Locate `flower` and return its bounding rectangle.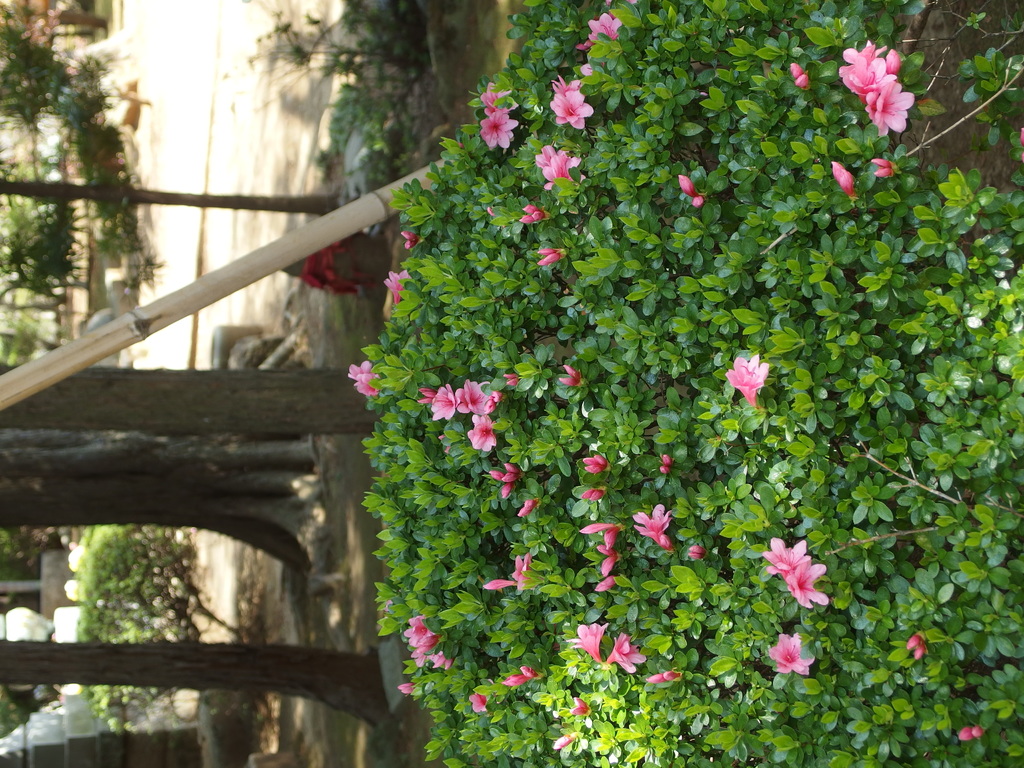
left=781, top=556, right=833, bottom=606.
